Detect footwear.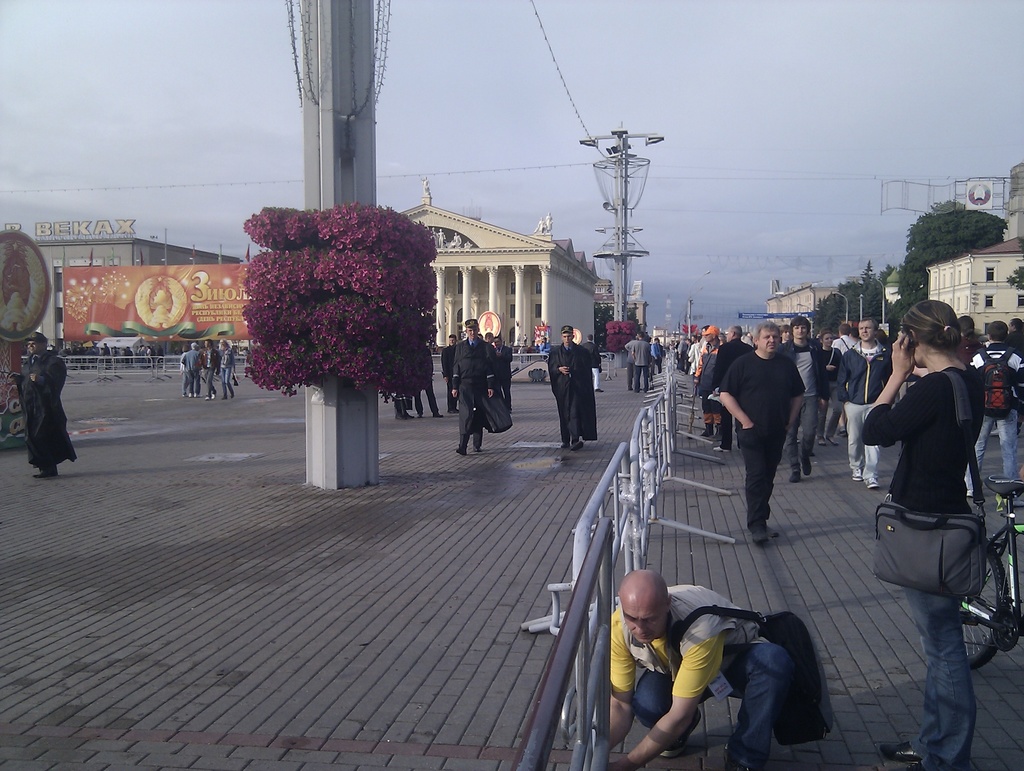
Detected at BBox(722, 744, 754, 770).
